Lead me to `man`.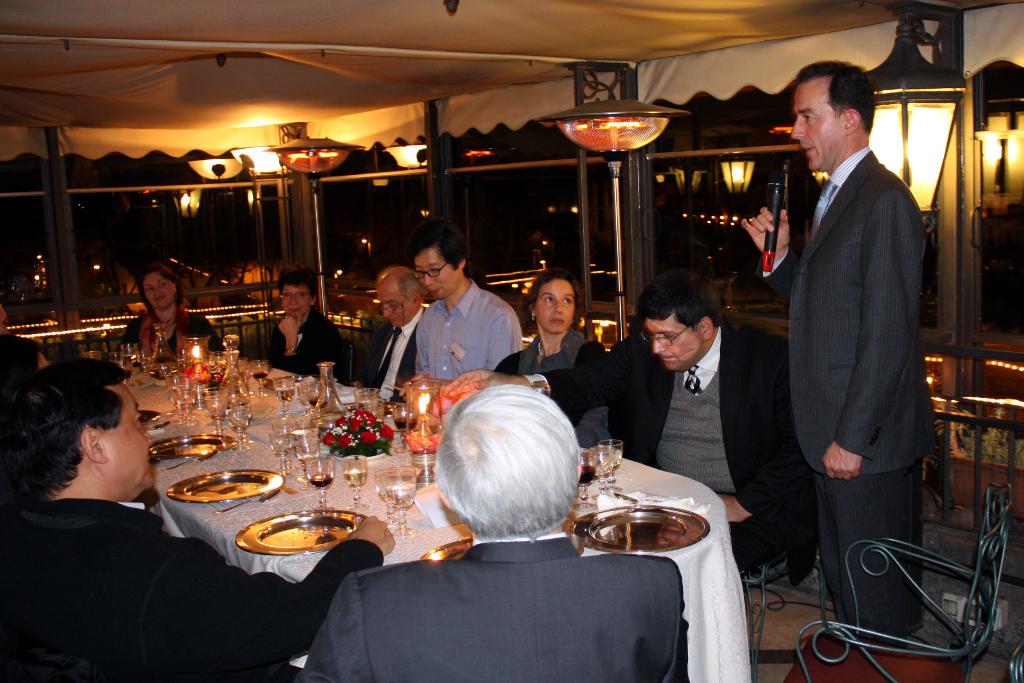
Lead to x1=442 y1=267 x2=816 y2=577.
